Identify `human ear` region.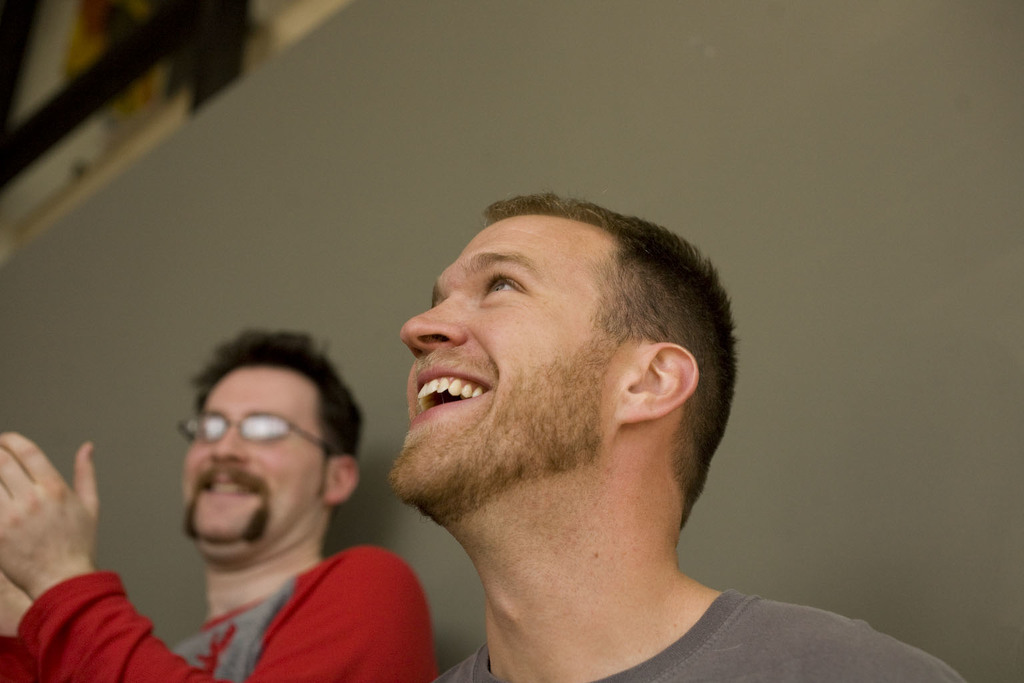
Region: {"left": 329, "top": 456, "right": 361, "bottom": 506}.
